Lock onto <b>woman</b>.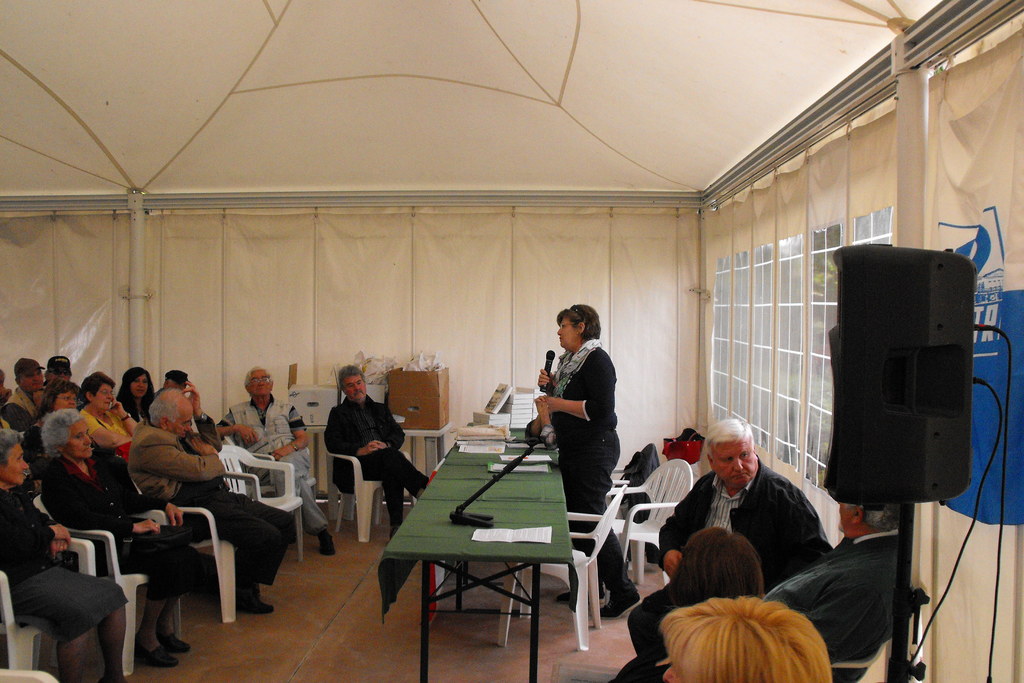
Locked: left=75, top=367, right=141, bottom=455.
